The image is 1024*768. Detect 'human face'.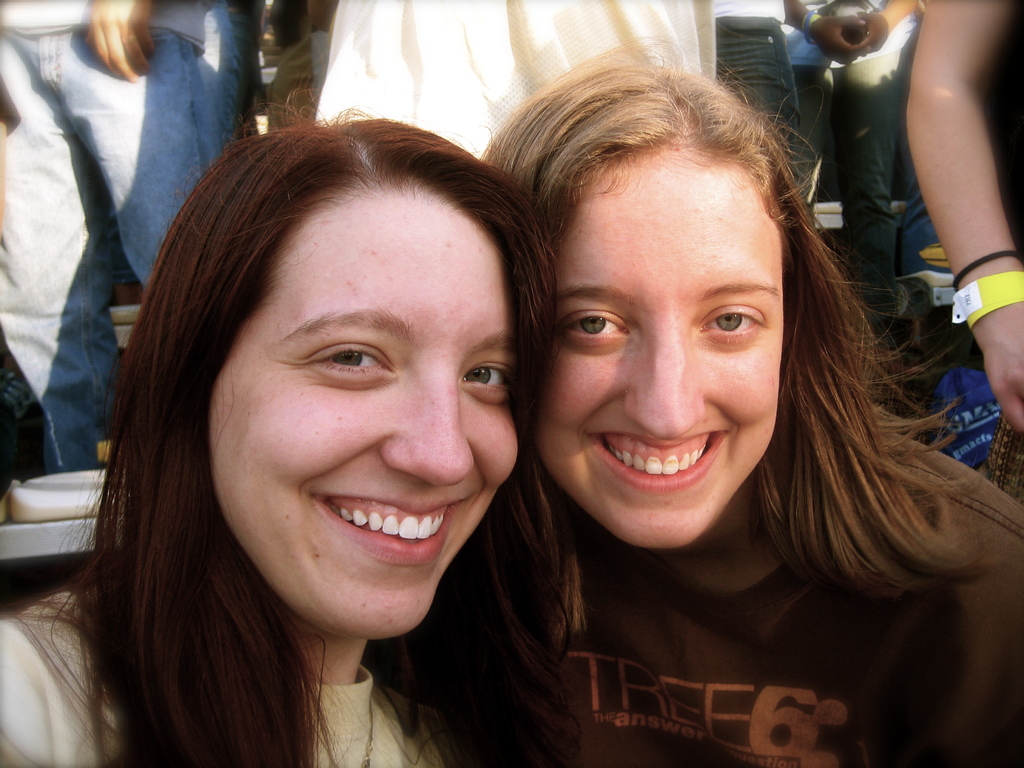
Detection: pyautogui.locateOnScreen(532, 139, 812, 561).
